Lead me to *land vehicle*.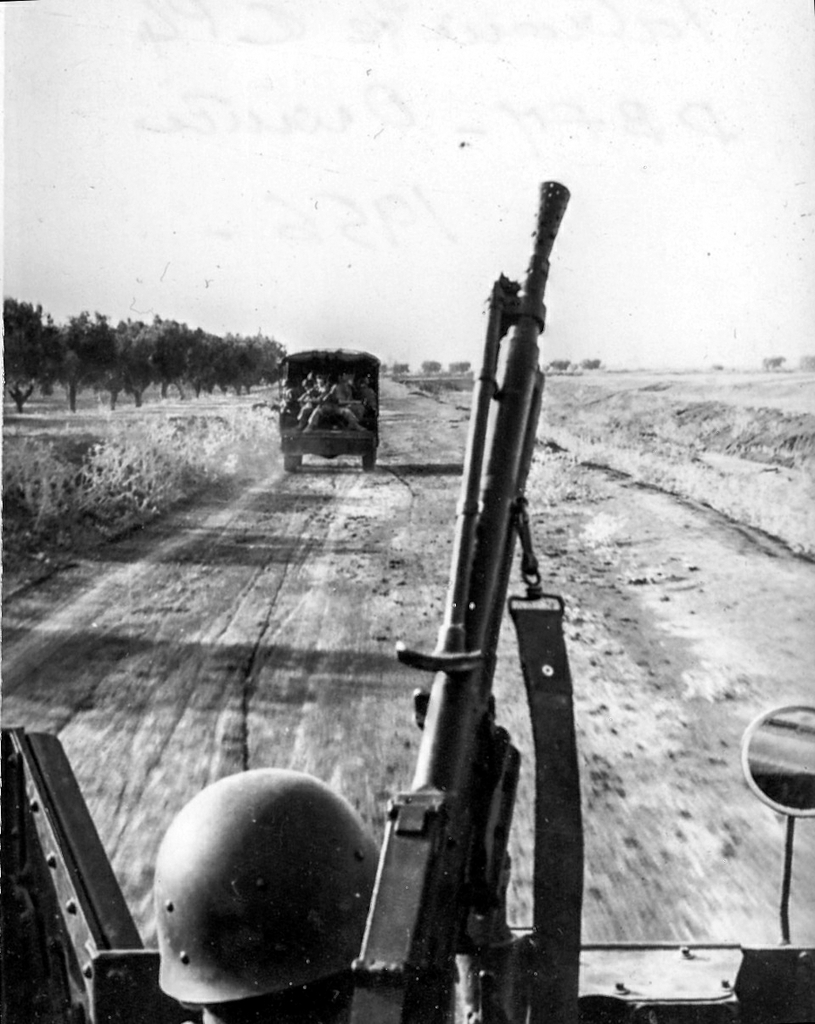
Lead to 0, 700, 814, 1023.
